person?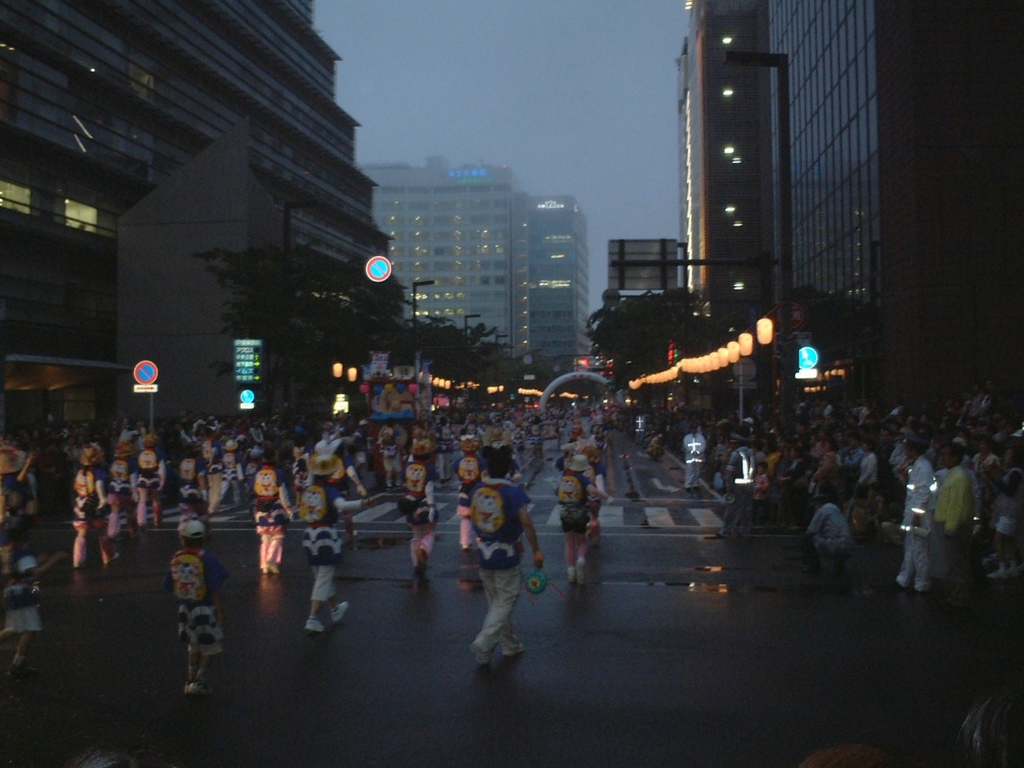
[left=233, top=429, right=254, bottom=482]
